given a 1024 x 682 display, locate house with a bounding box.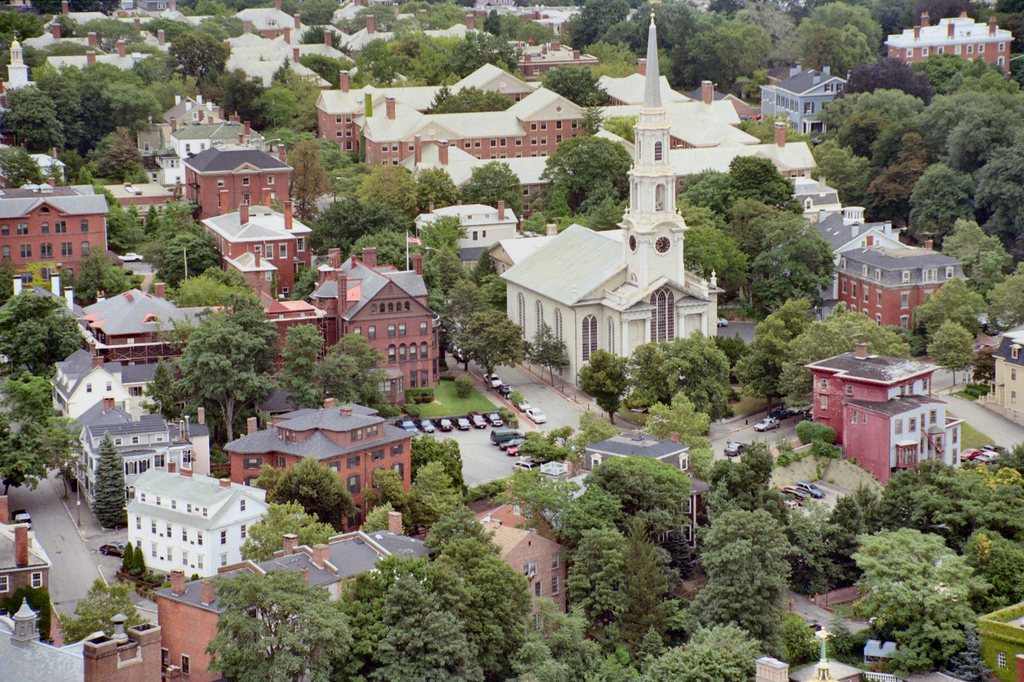
Located: [224, 35, 292, 90].
